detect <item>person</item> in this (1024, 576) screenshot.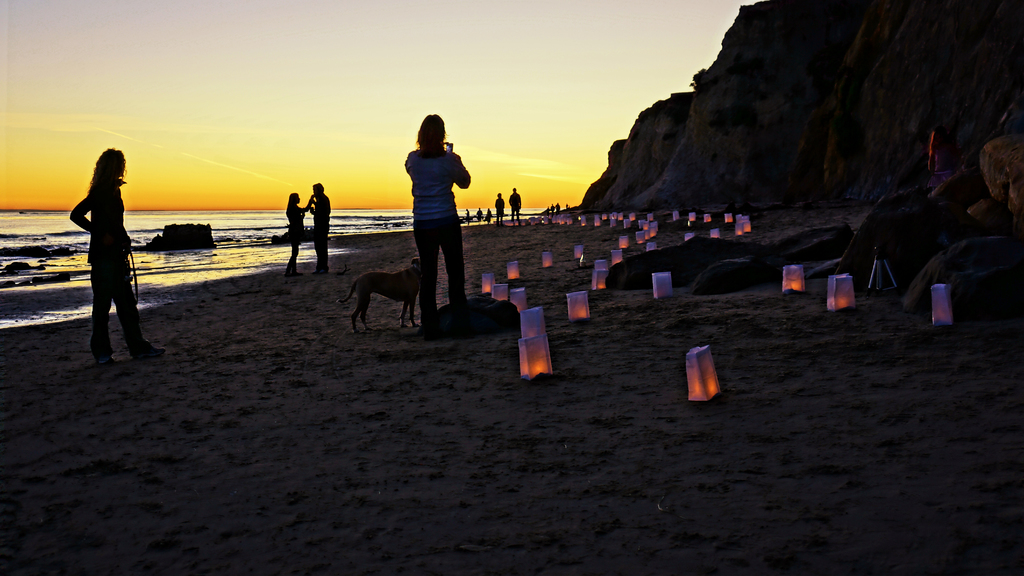
Detection: l=404, t=99, r=471, b=326.
